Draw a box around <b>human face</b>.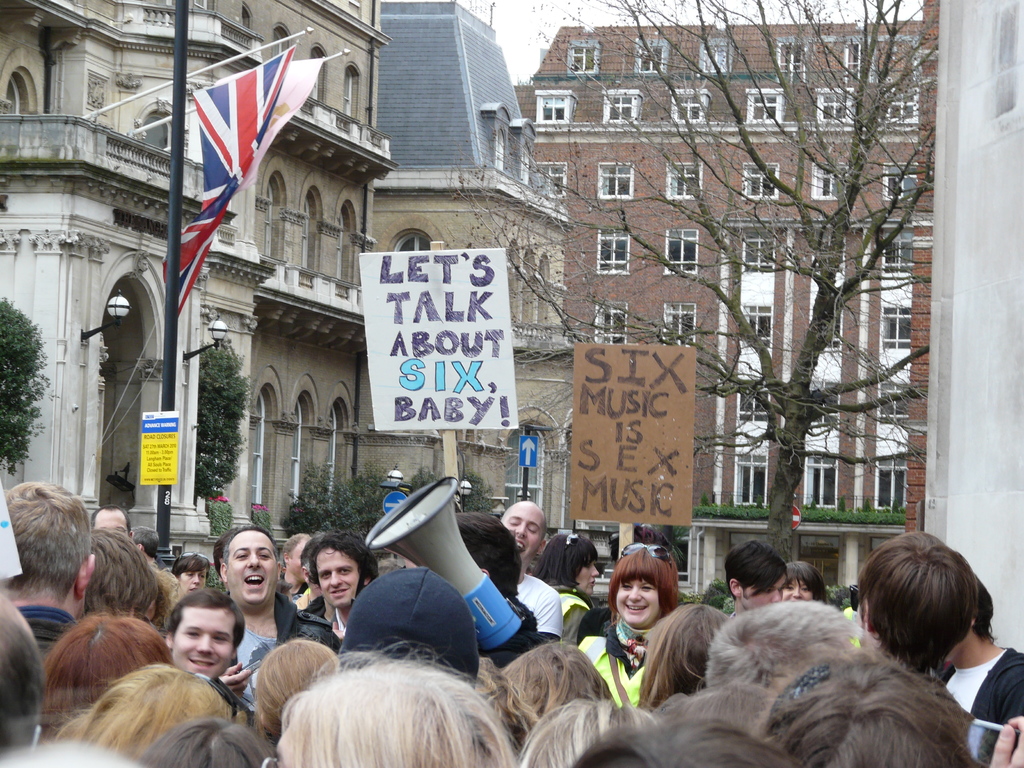
500/504/547/562.
